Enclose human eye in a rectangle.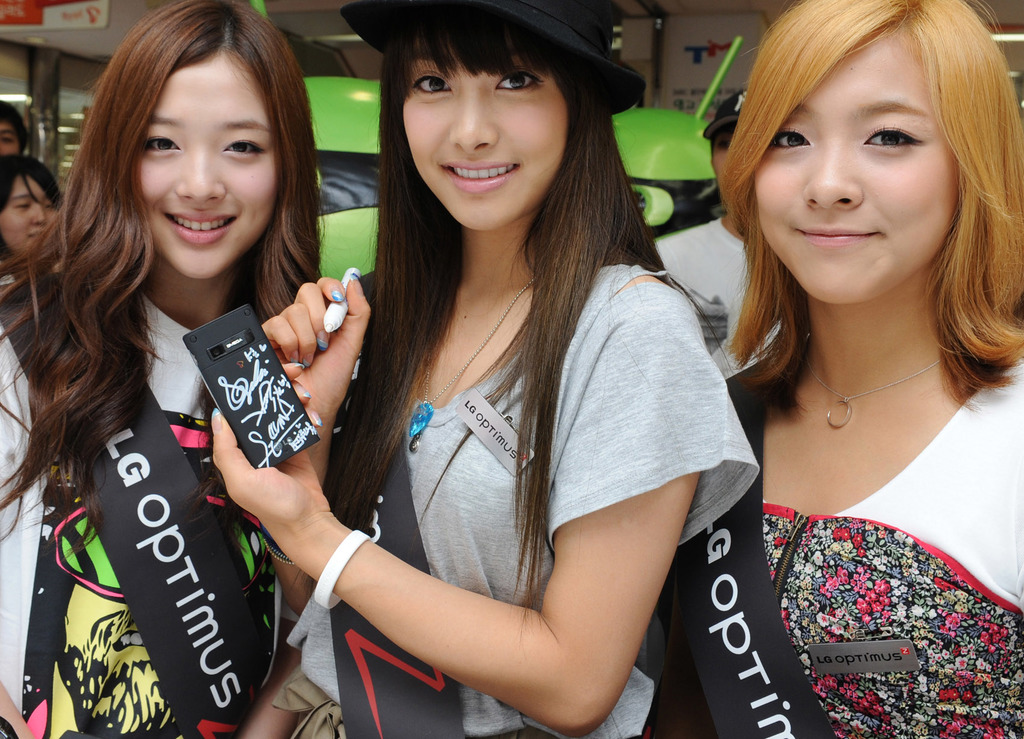
(220,135,268,159).
